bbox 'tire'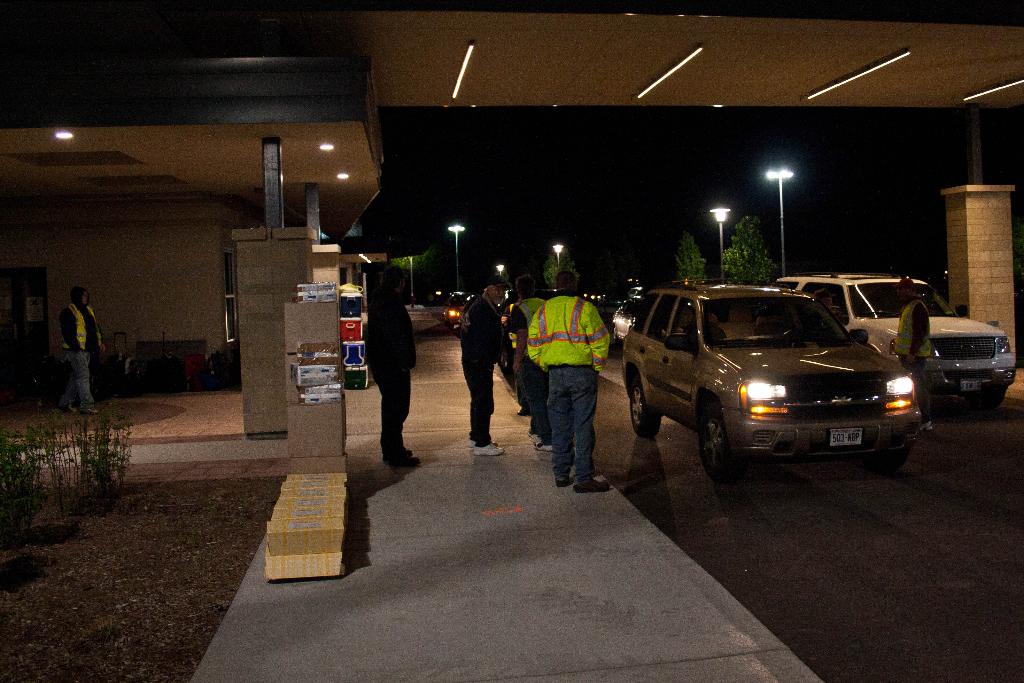
locate(631, 374, 662, 440)
